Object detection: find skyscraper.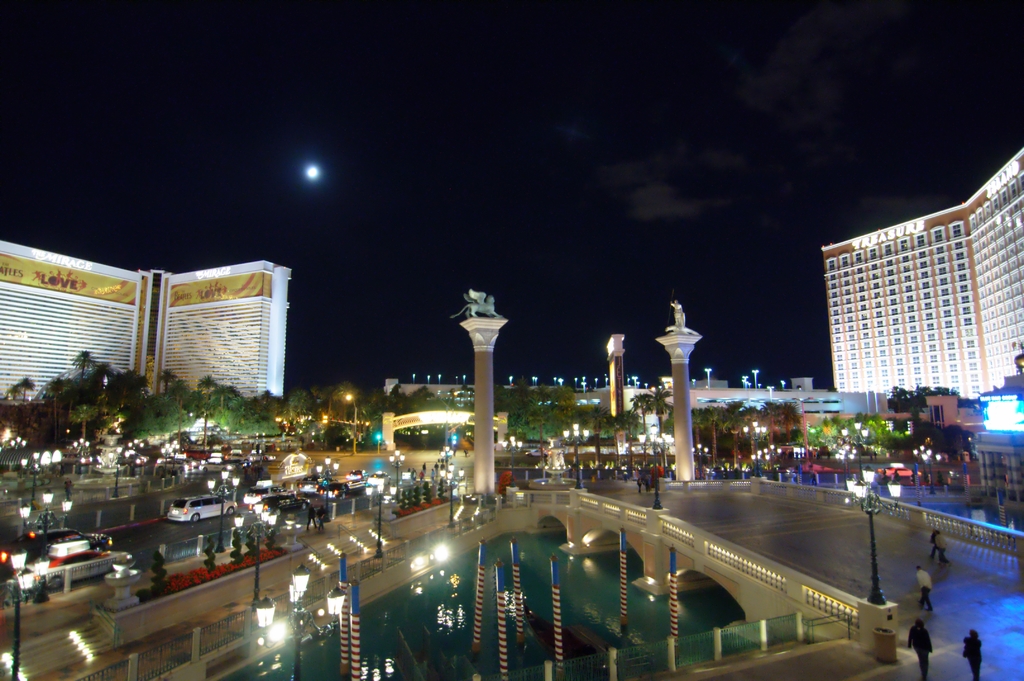
823:144:1023:388.
